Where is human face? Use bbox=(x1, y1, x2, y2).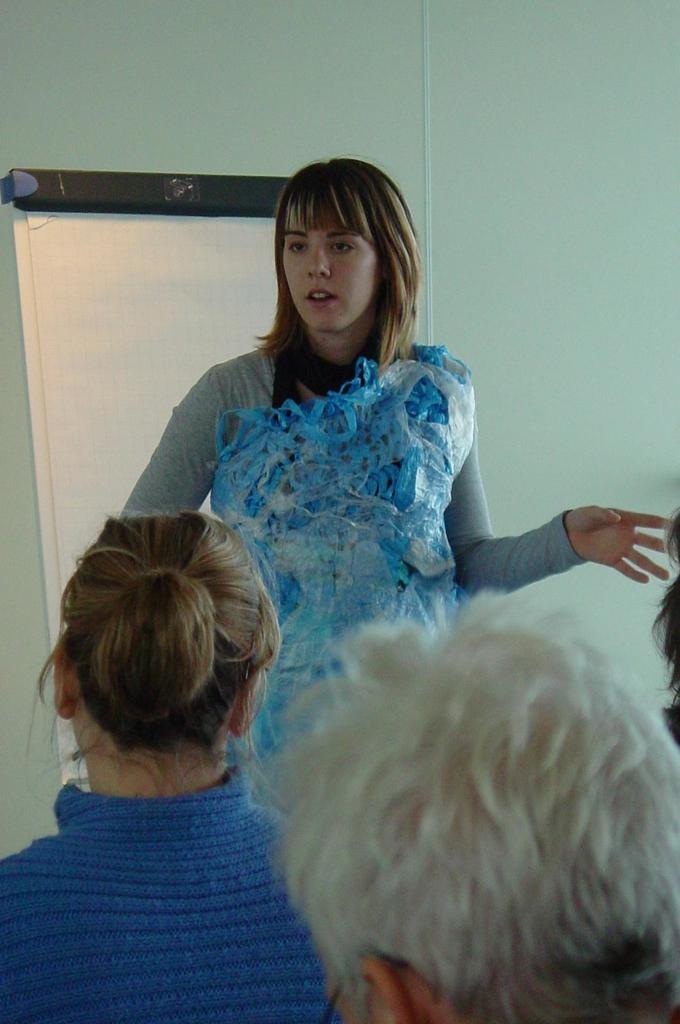
bbox=(283, 207, 377, 330).
